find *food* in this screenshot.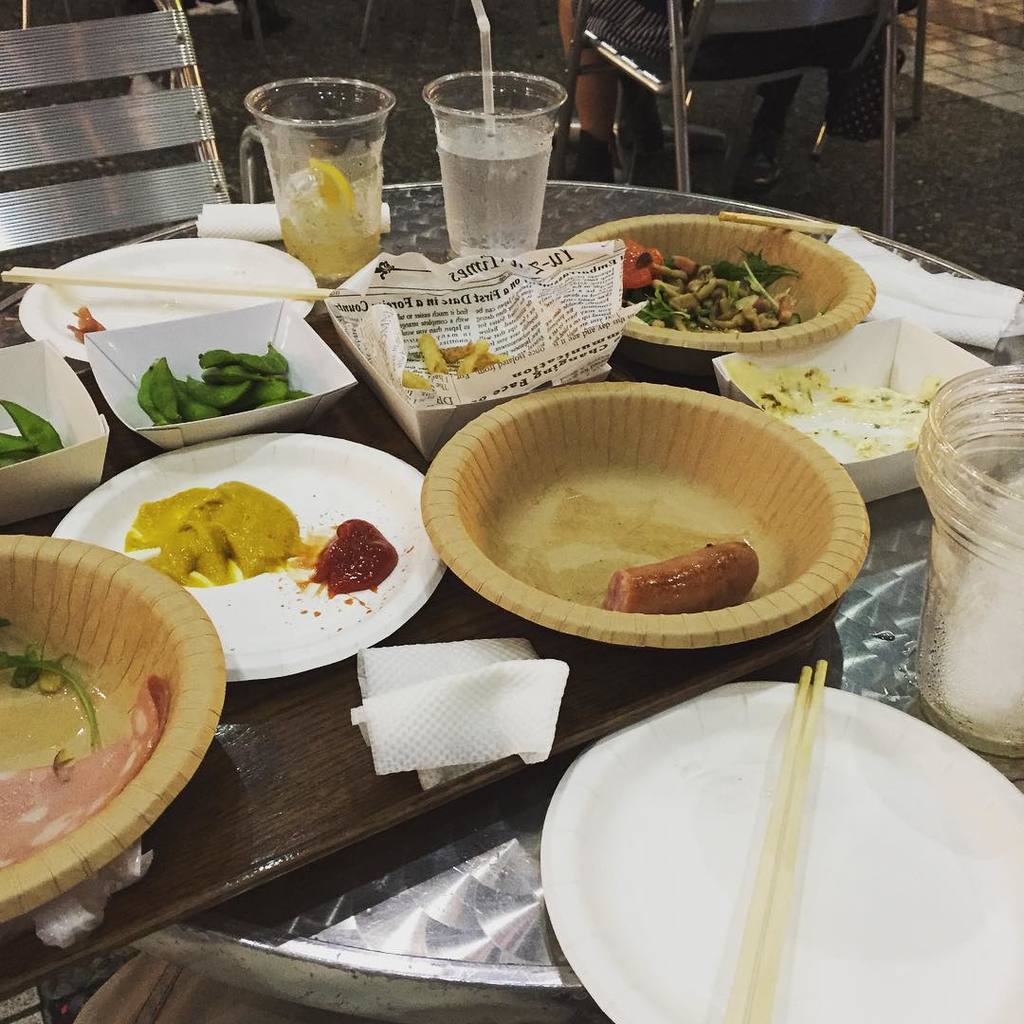
The bounding box for *food* is 605 543 758 615.
